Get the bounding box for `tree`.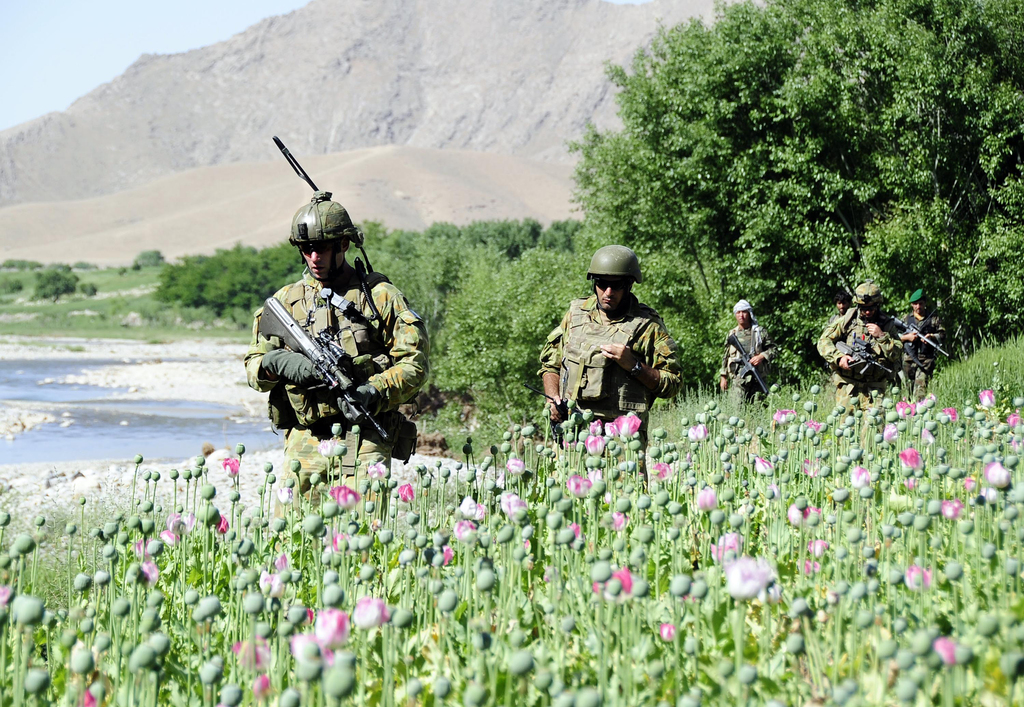
locate(18, 261, 84, 300).
